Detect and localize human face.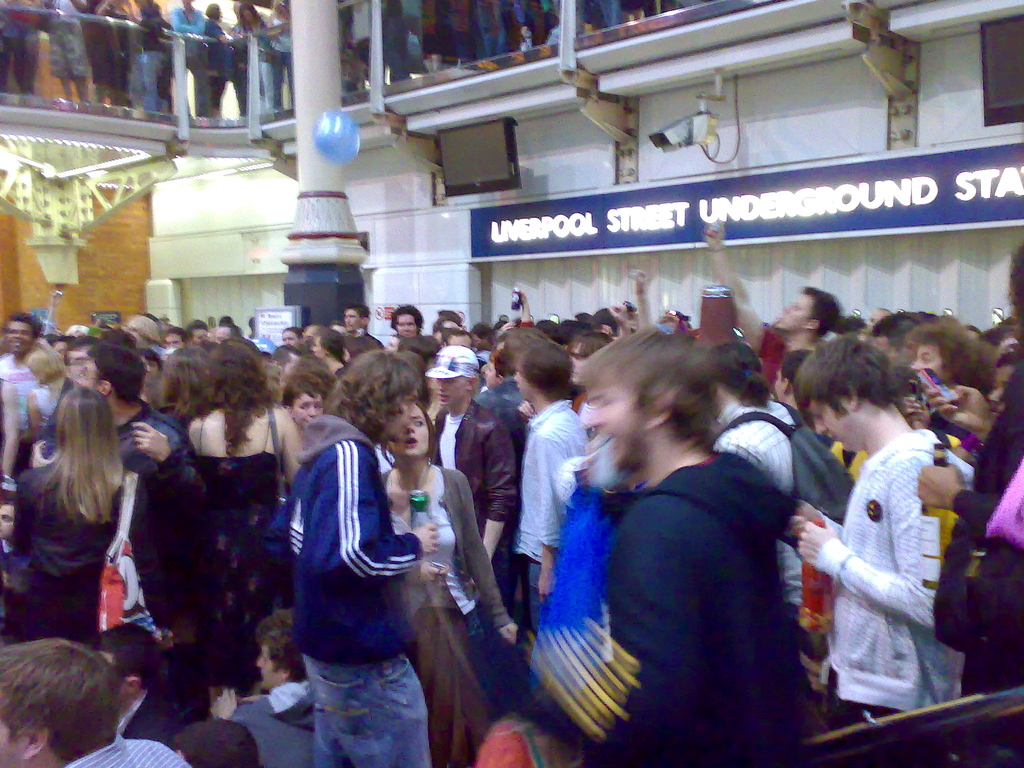
Localized at 480 351 496 387.
